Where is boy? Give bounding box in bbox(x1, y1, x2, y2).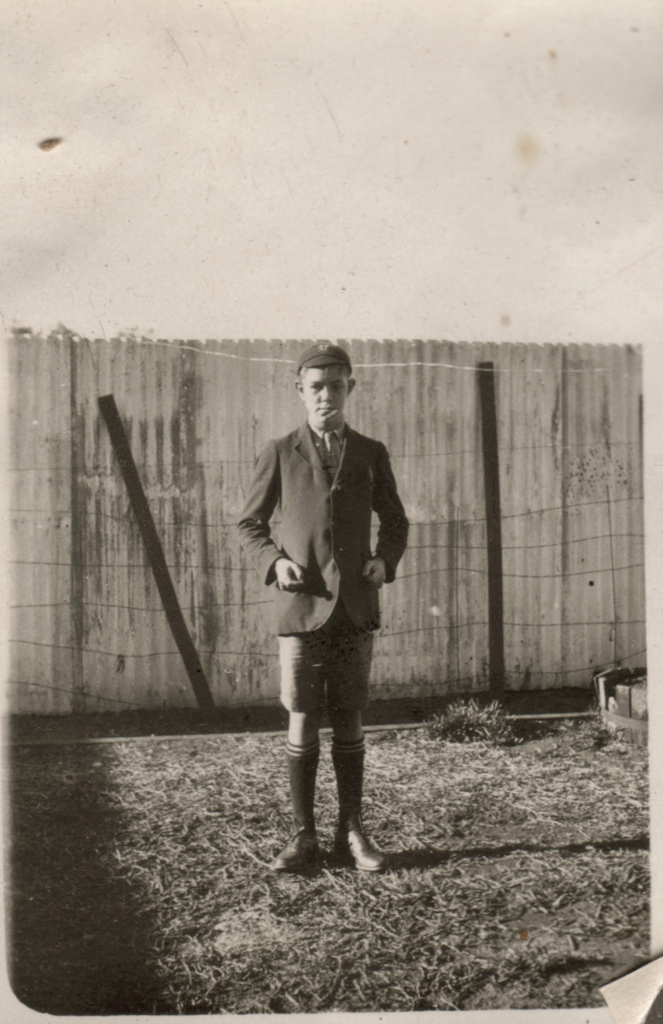
bbox(219, 356, 429, 866).
